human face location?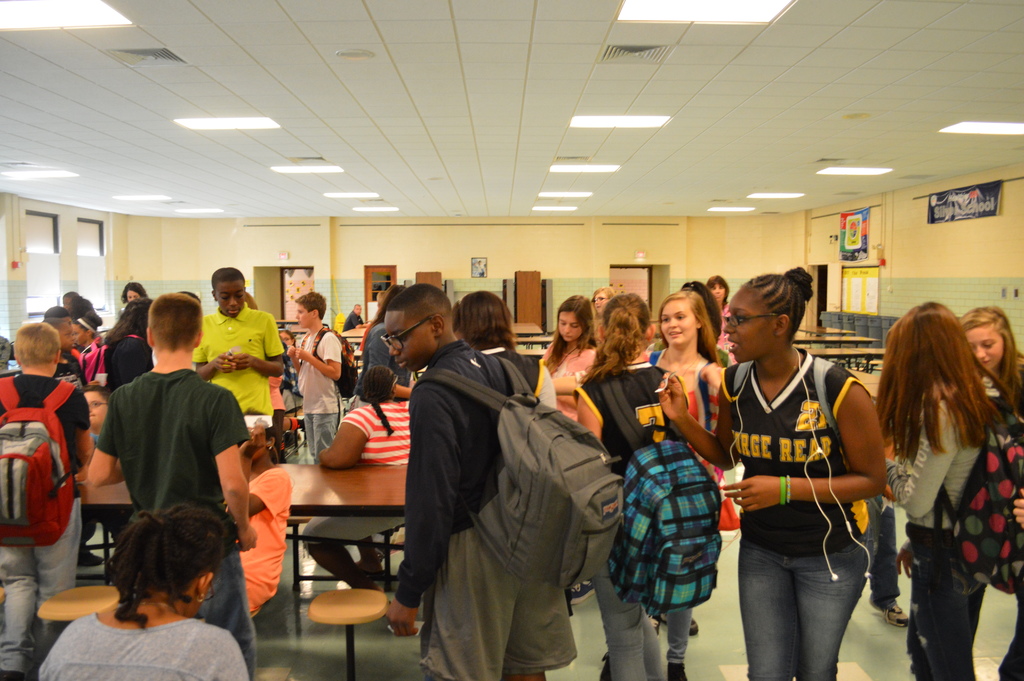
BBox(128, 292, 141, 301)
